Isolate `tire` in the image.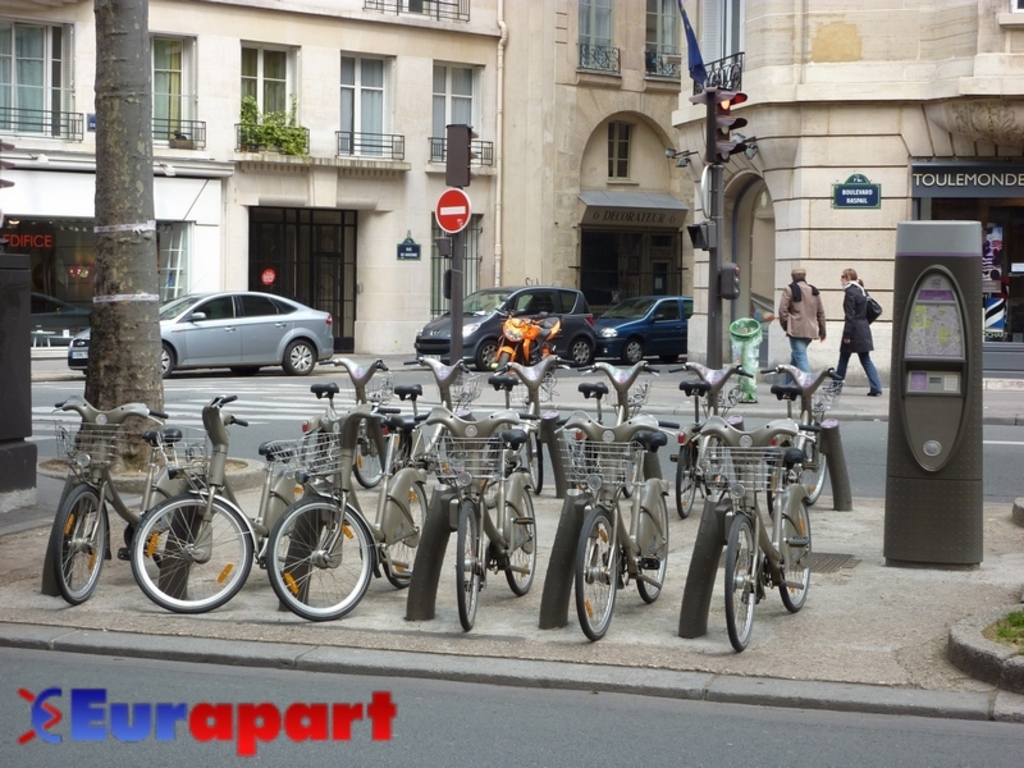
Isolated region: 529,430,544,490.
